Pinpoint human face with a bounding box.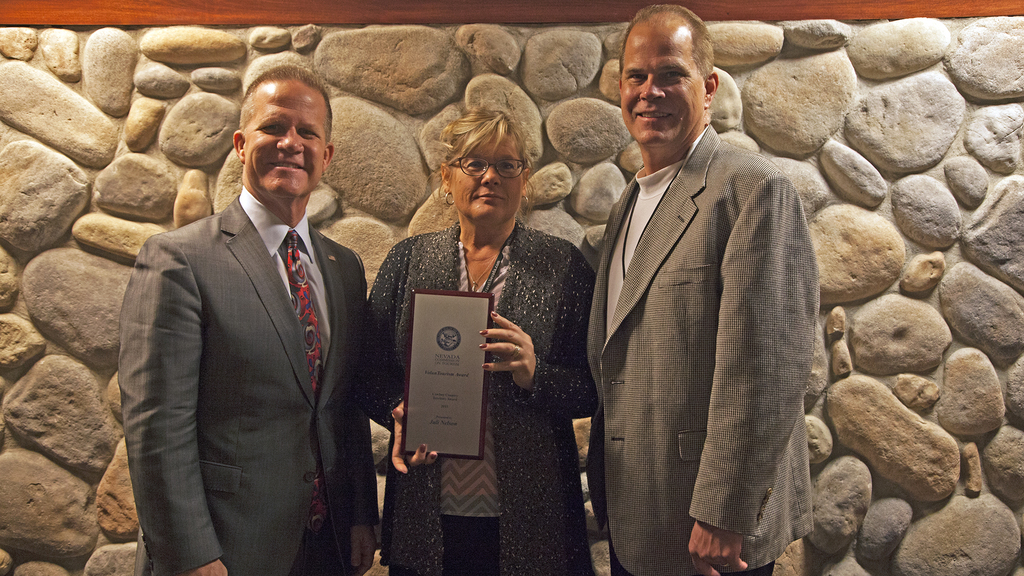
box=[452, 132, 521, 229].
